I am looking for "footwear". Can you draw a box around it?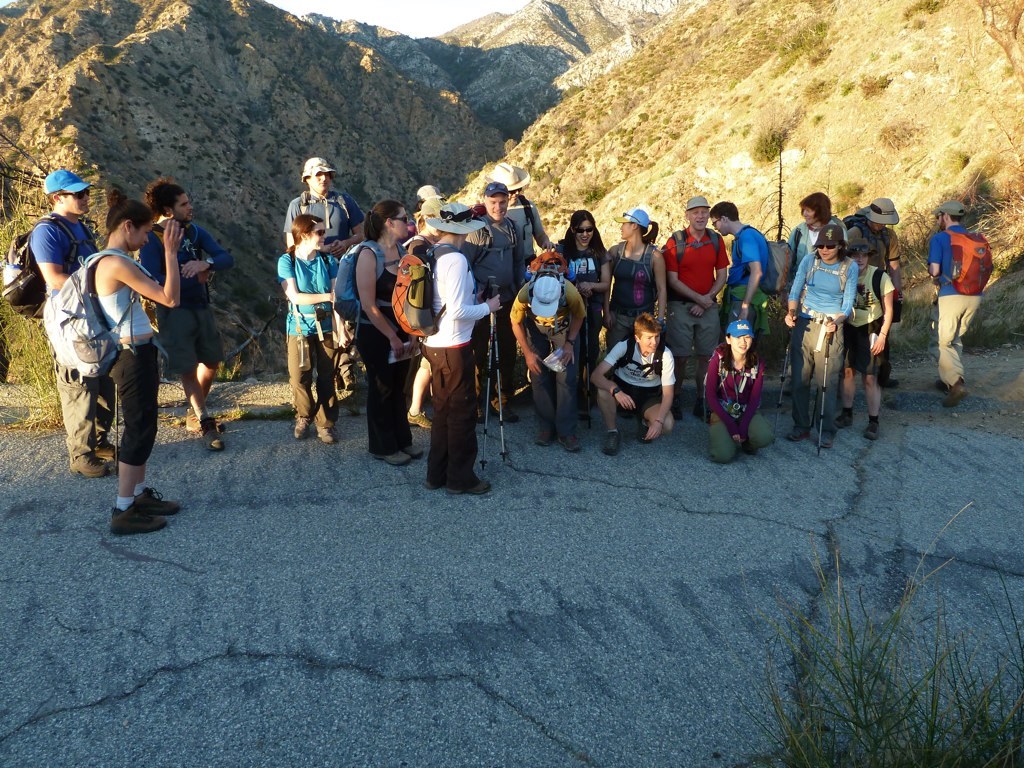
Sure, the bounding box is region(374, 449, 407, 462).
